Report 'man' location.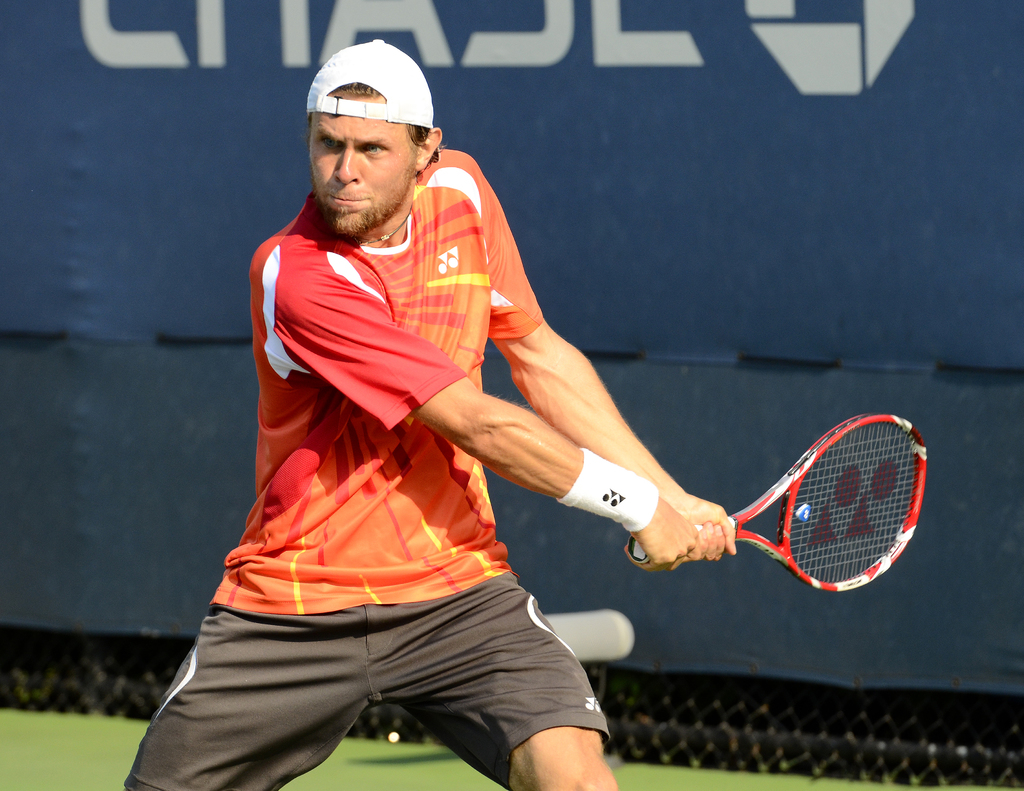
Report: left=163, top=72, right=664, bottom=790.
